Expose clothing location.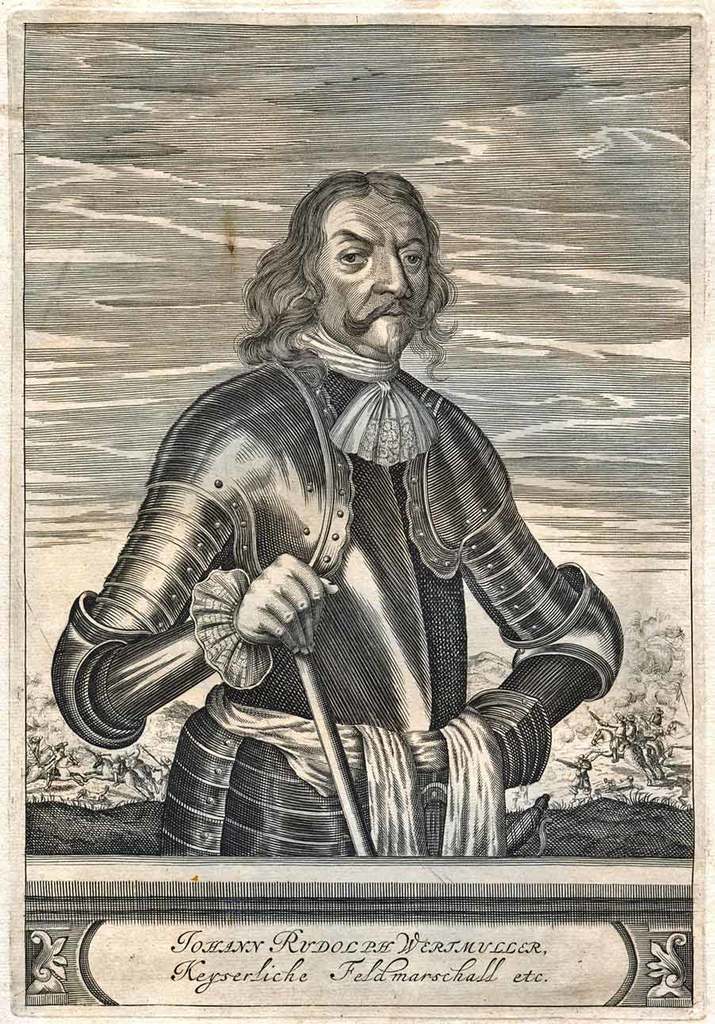
Exposed at [82, 376, 586, 831].
